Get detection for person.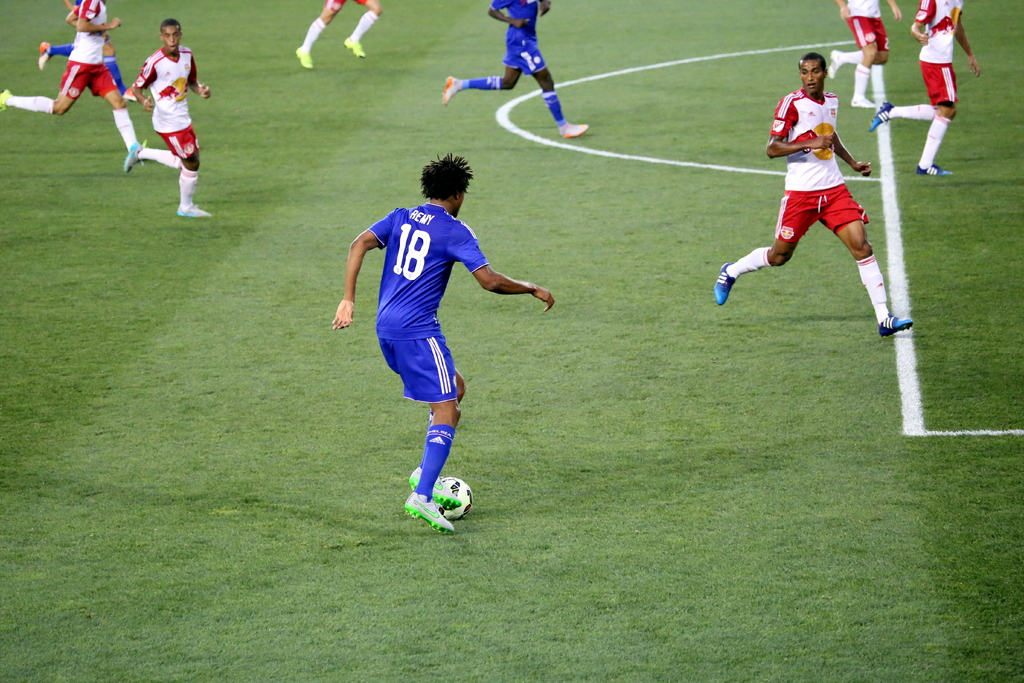
Detection: bbox=[293, 0, 387, 71].
